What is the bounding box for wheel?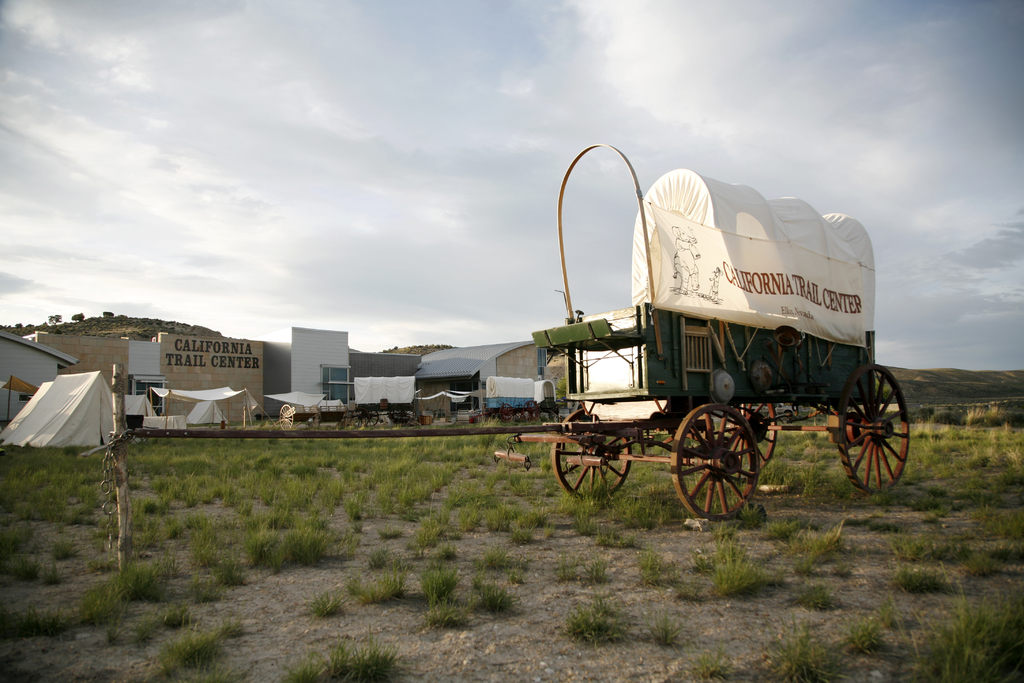
(x1=361, y1=411, x2=380, y2=427).
